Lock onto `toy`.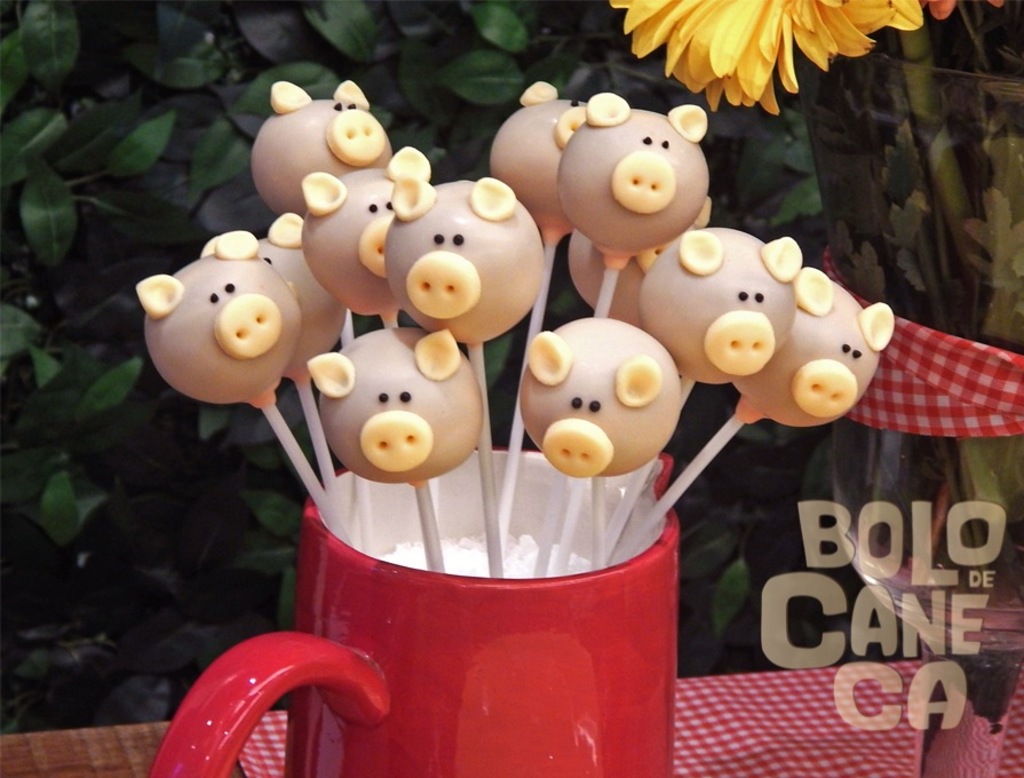
Locked: left=303, top=328, right=485, bottom=515.
